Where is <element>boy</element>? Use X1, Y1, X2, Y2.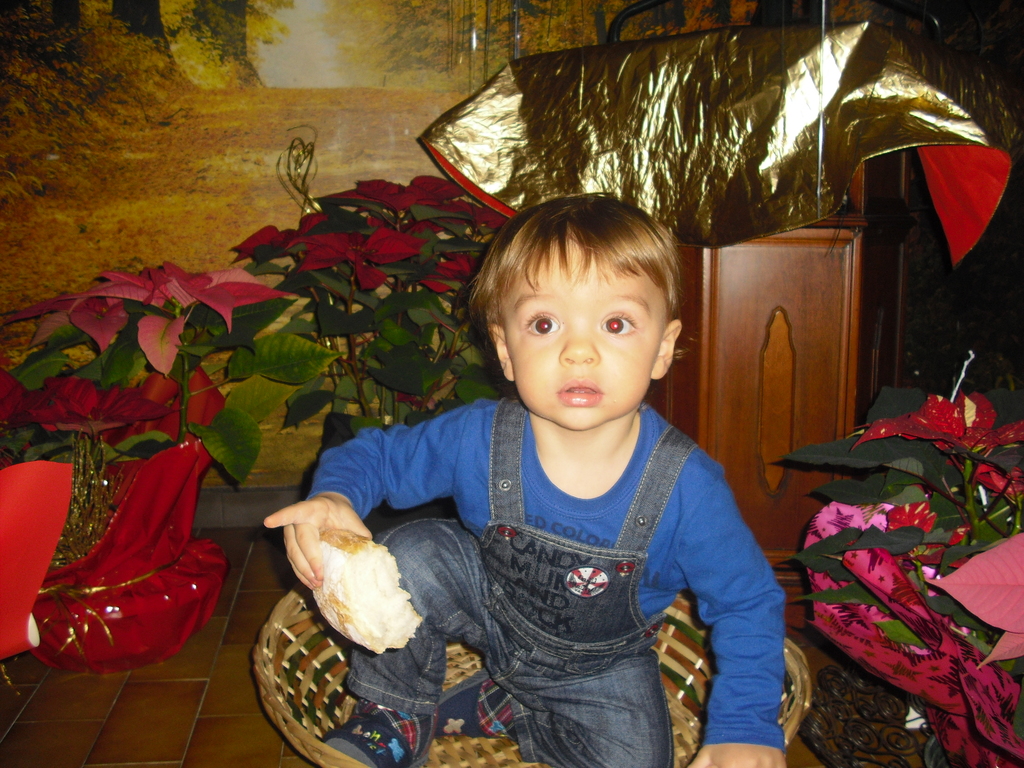
259, 187, 793, 767.
